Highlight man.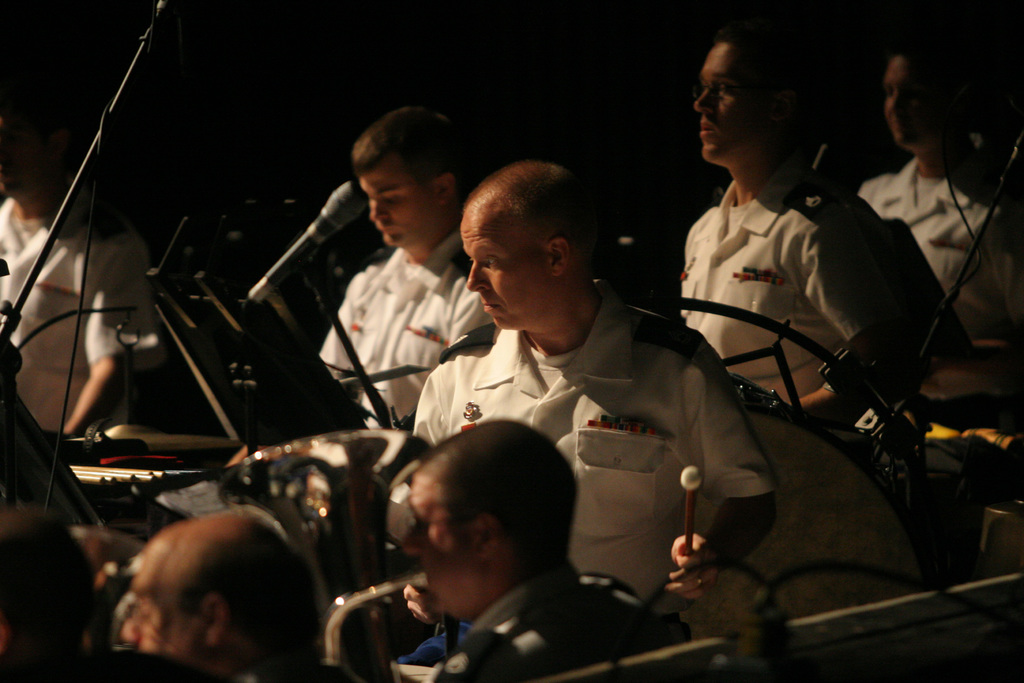
Highlighted region: region(114, 498, 344, 682).
